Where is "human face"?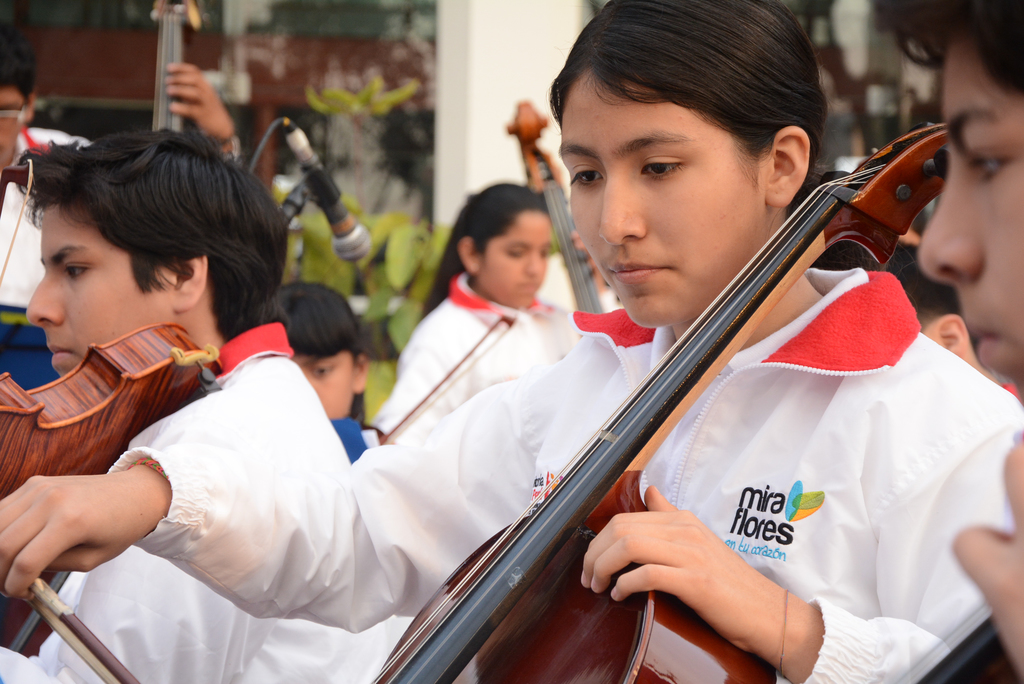
x1=25, y1=209, x2=154, y2=377.
